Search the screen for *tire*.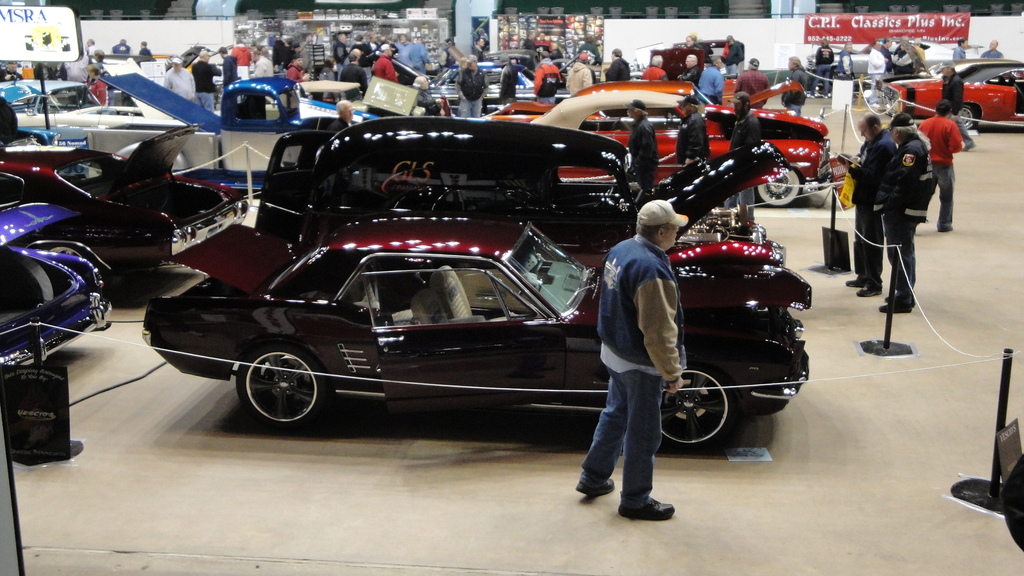
Found at Rect(240, 345, 323, 425).
